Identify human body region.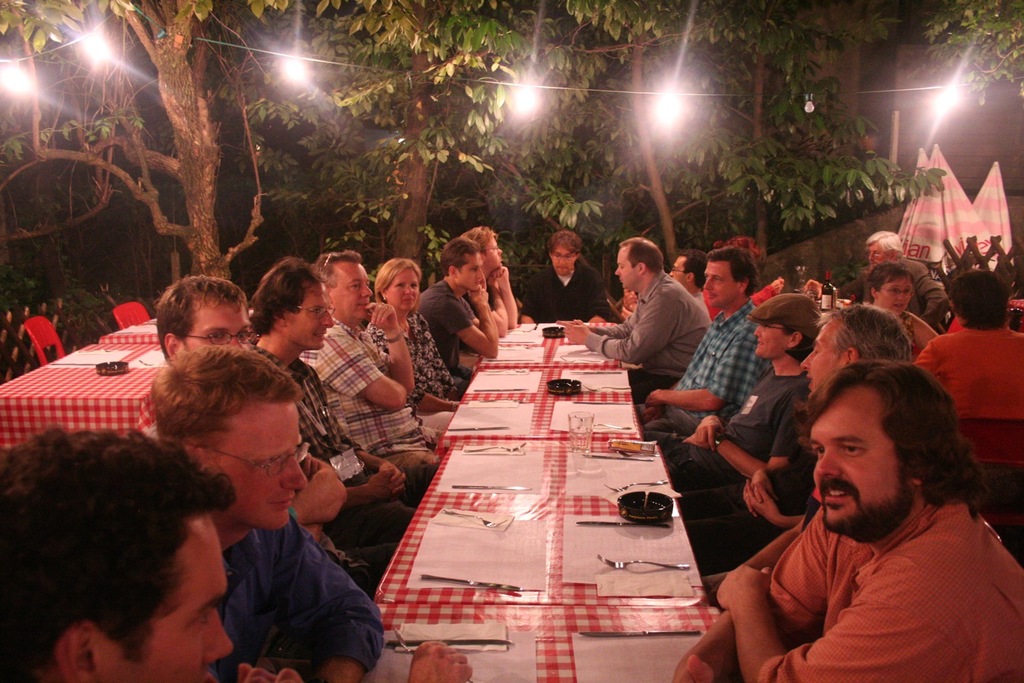
Region: {"x1": 632, "y1": 243, "x2": 763, "y2": 432}.
